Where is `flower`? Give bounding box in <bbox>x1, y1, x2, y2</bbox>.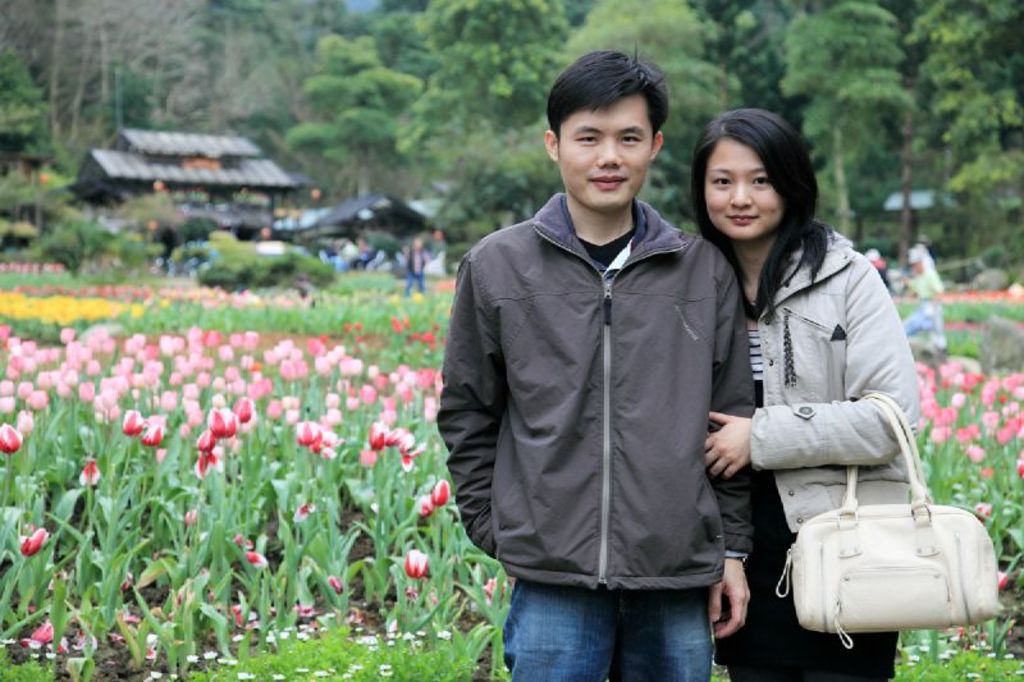
<bbox>32, 619, 56, 641</bbox>.
